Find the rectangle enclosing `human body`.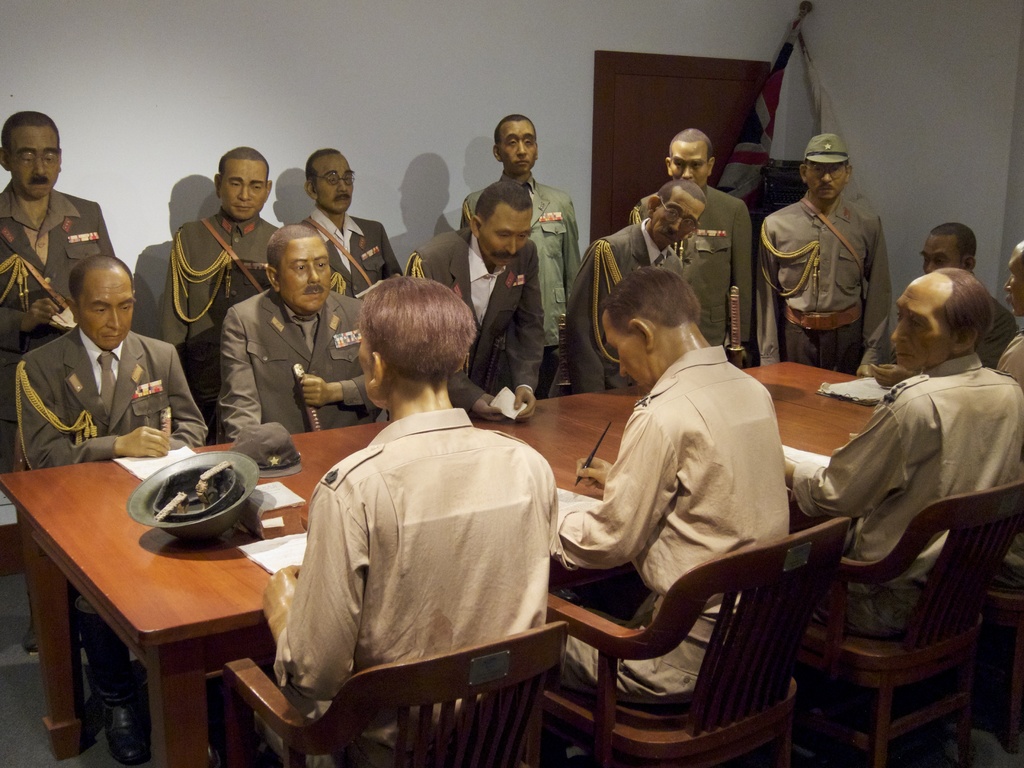
left=399, top=180, right=543, bottom=424.
